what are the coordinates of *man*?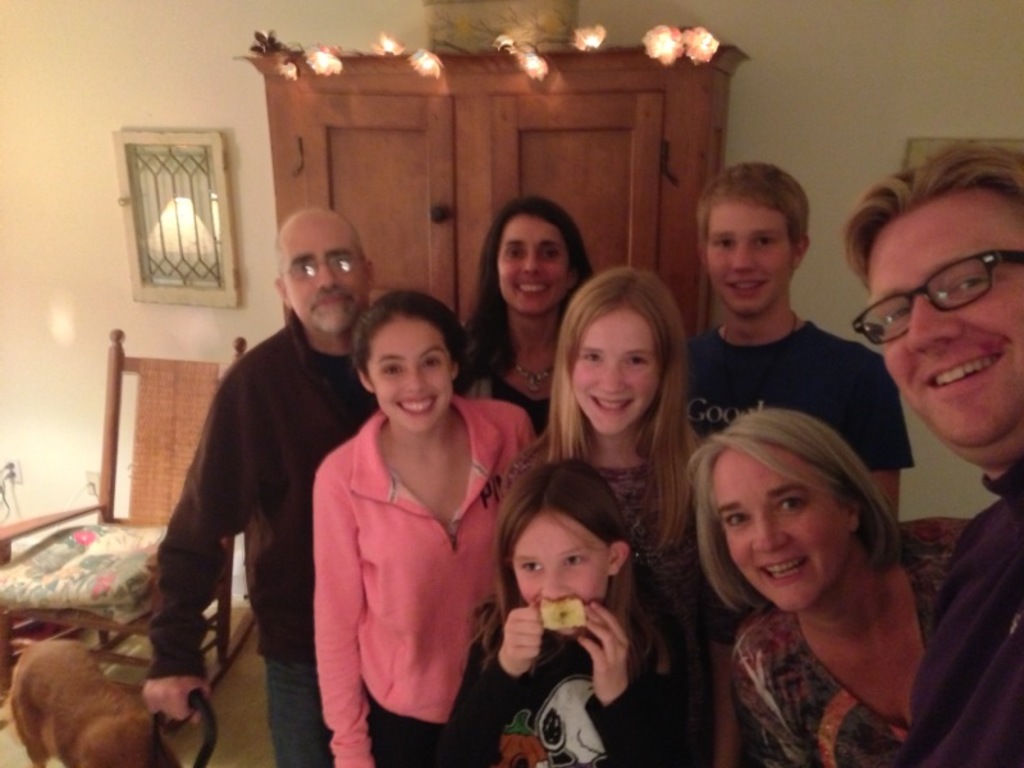
136,200,375,767.
